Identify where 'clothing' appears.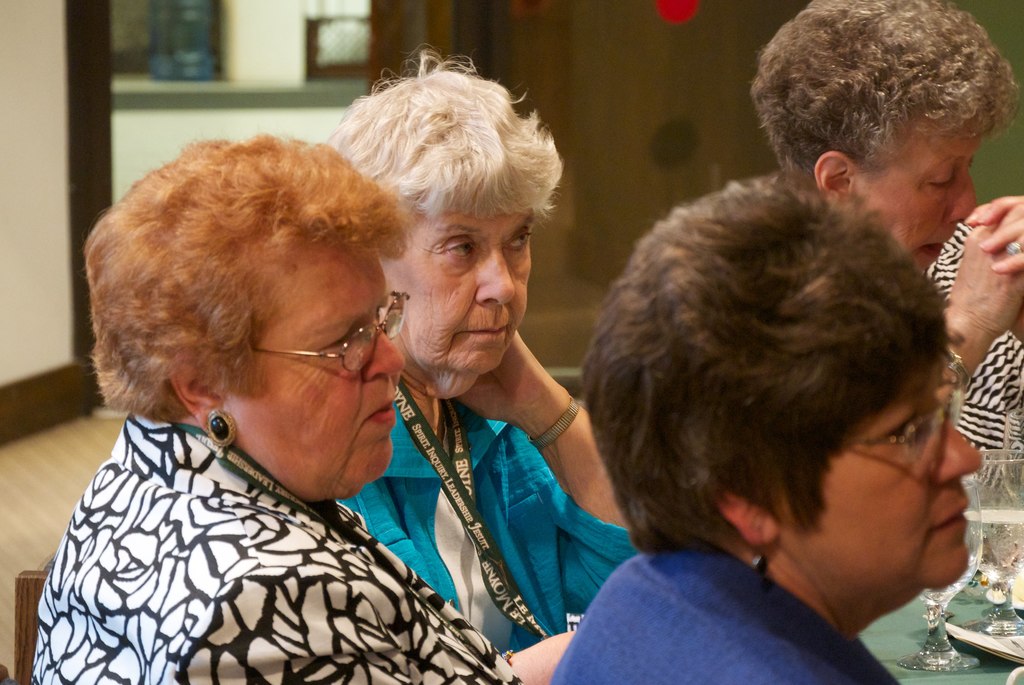
Appears at pyautogui.locateOnScreen(925, 221, 1023, 500).
